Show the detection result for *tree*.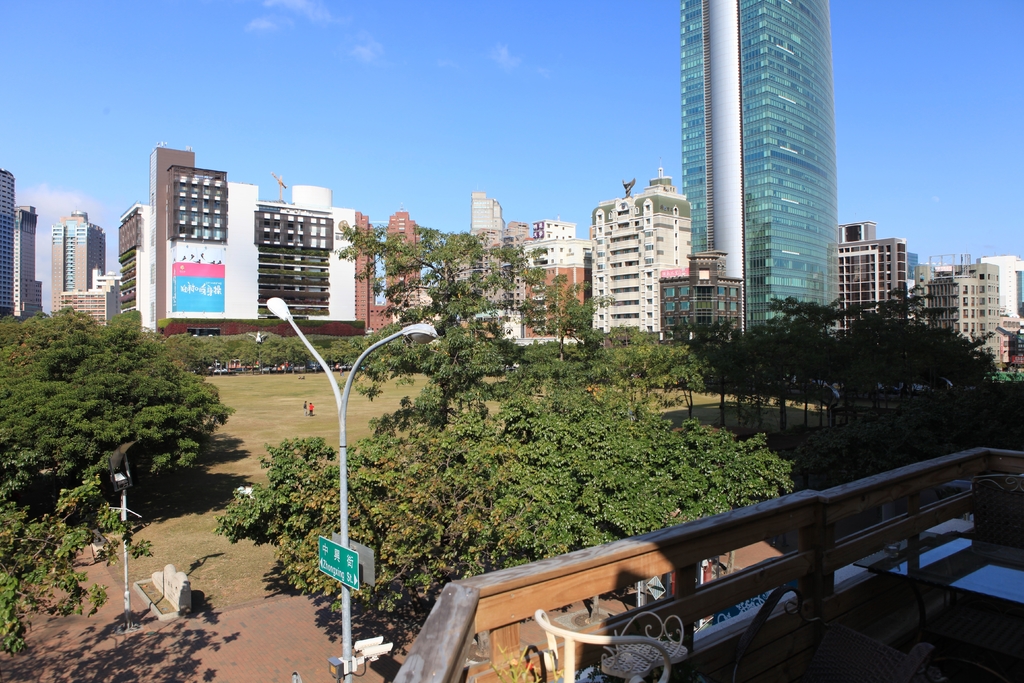
bbox=(13, 297, 241, 524).
